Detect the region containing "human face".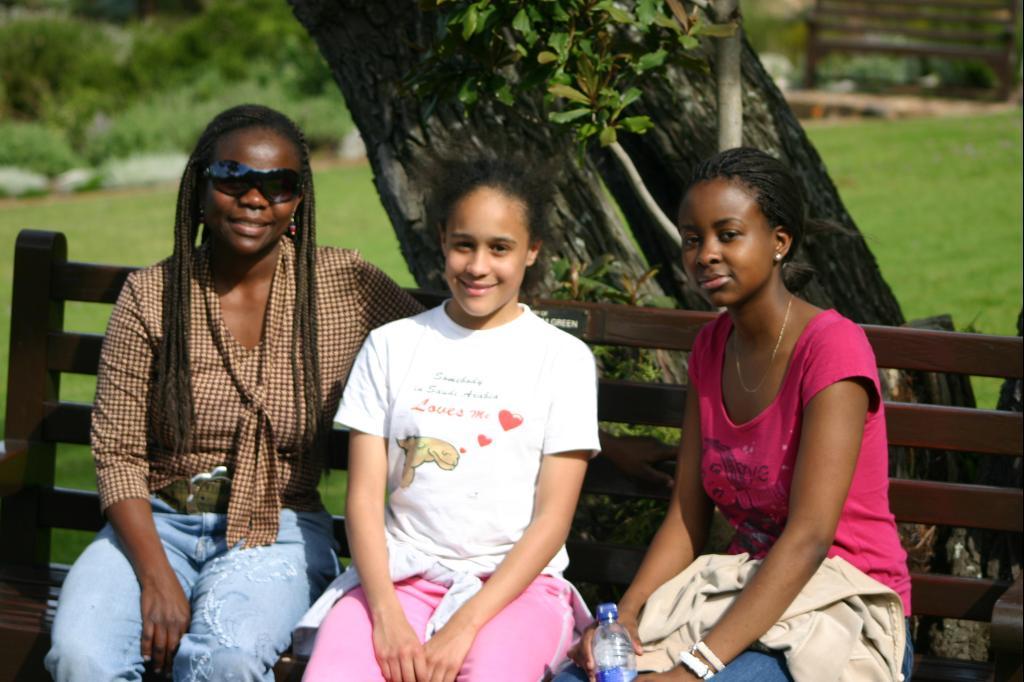
detection(678, 181, 775, 304).
